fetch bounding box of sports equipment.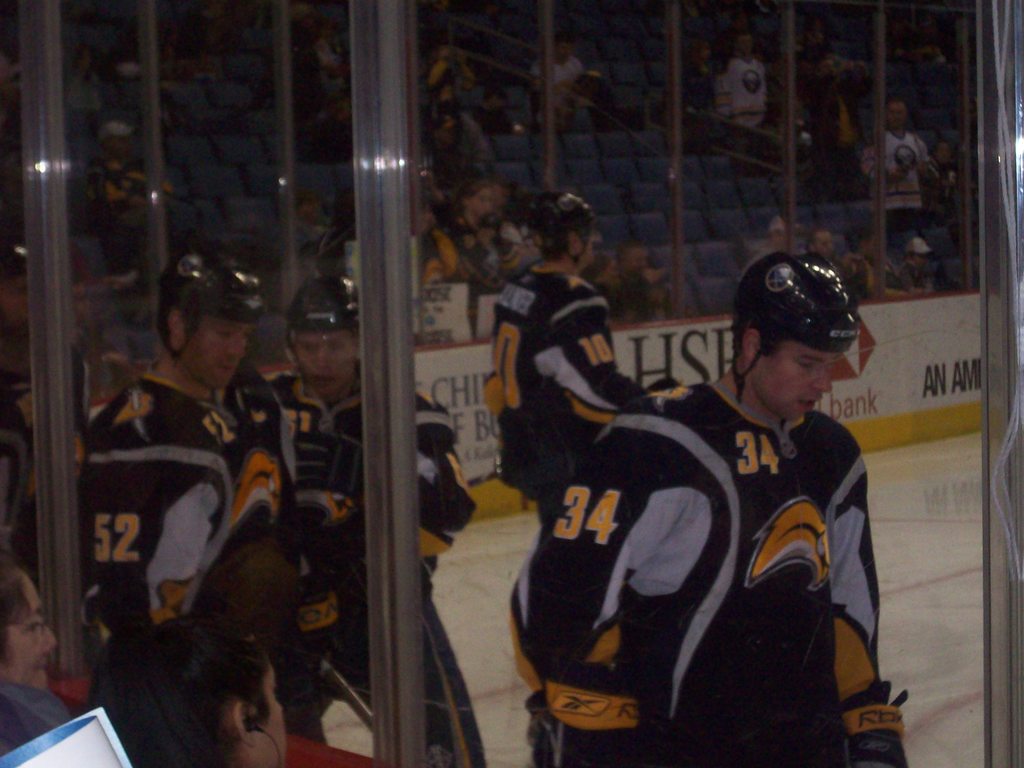
Bbox: 529 188 596 268.
